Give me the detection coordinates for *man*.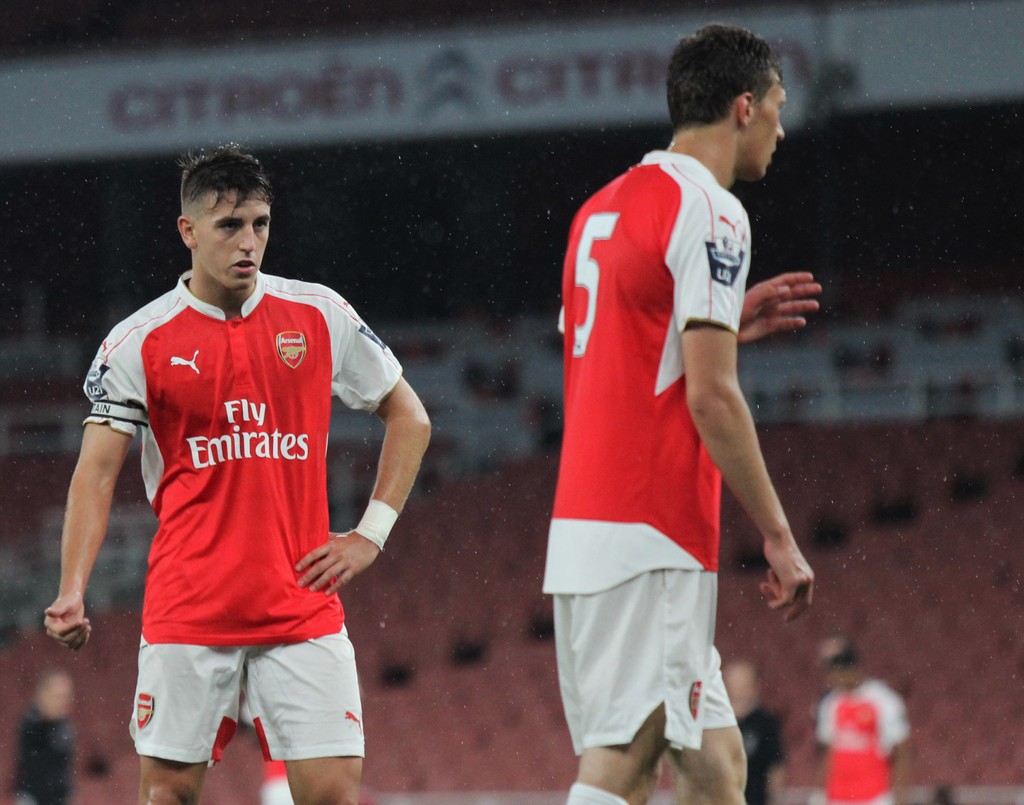
region(716, 653, 788, 802).
